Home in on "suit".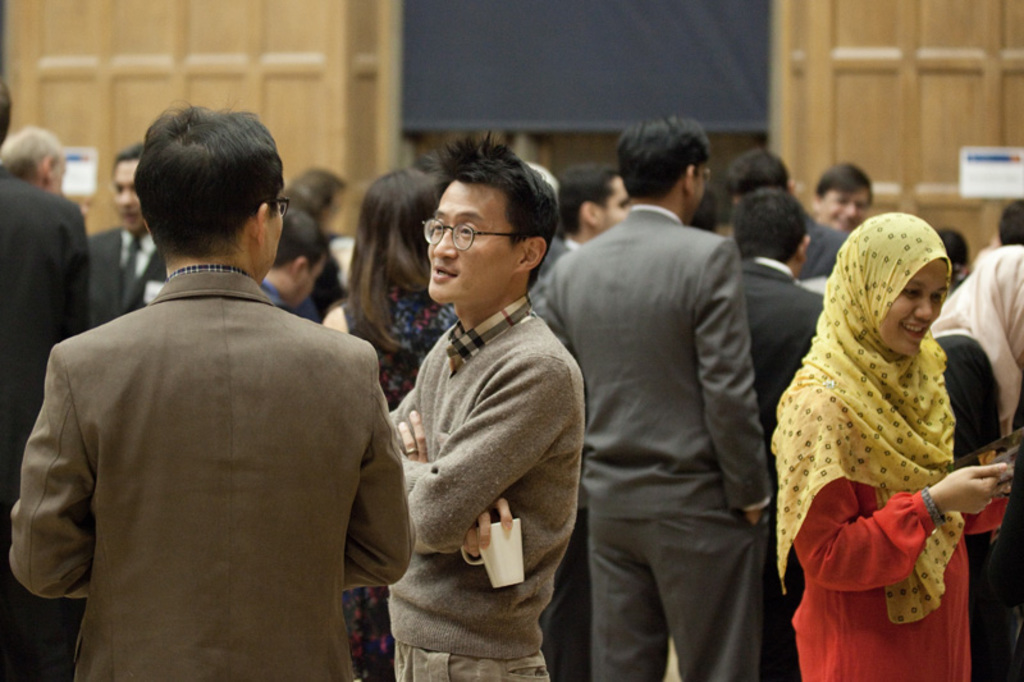
Homed in at detection(0, 264, 416, 681).
